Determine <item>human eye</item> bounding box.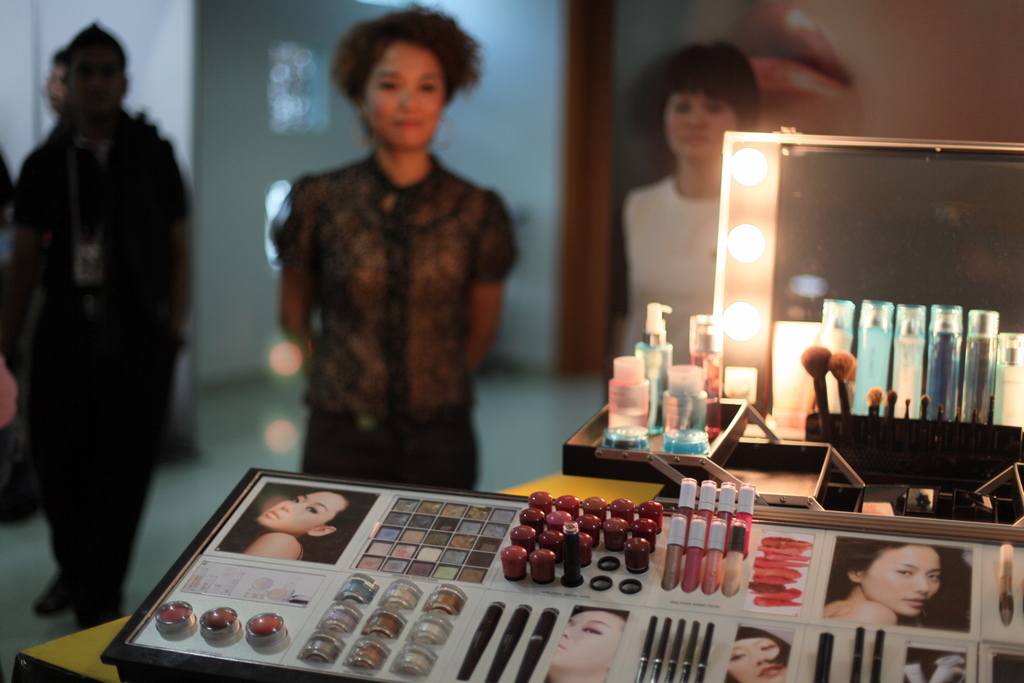
Determined: (x1=293, y1=490, x2=301, y2=504).
